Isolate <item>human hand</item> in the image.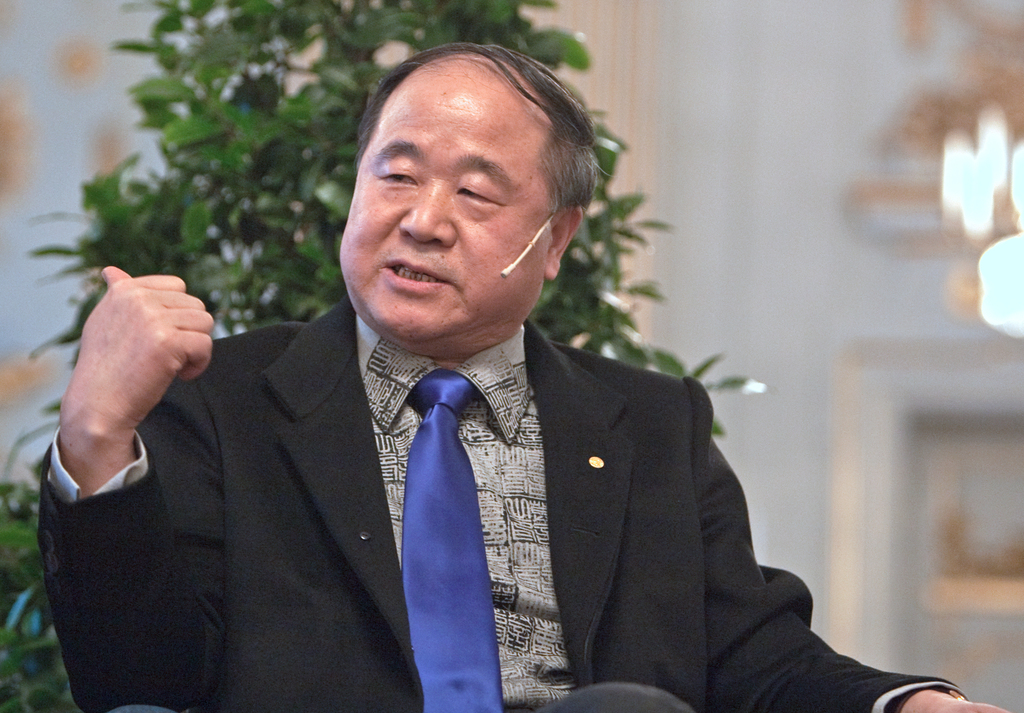
Isolated region: <region>55, 250, 212, 467</region>.
